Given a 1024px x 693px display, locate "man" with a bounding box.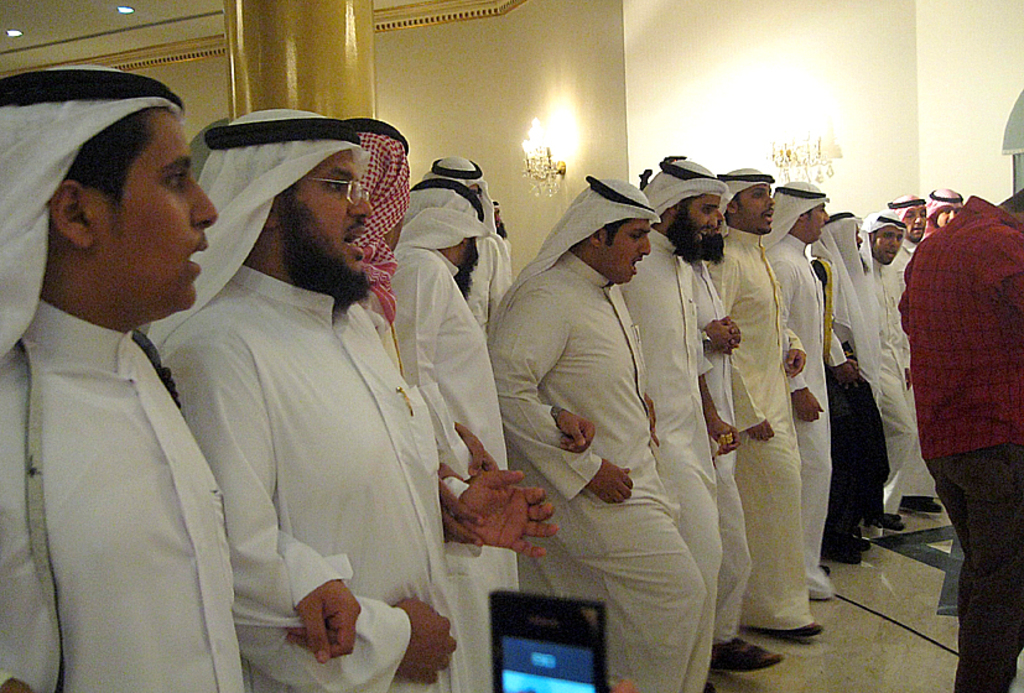
Located: detection(0, 66, 365, 692).
